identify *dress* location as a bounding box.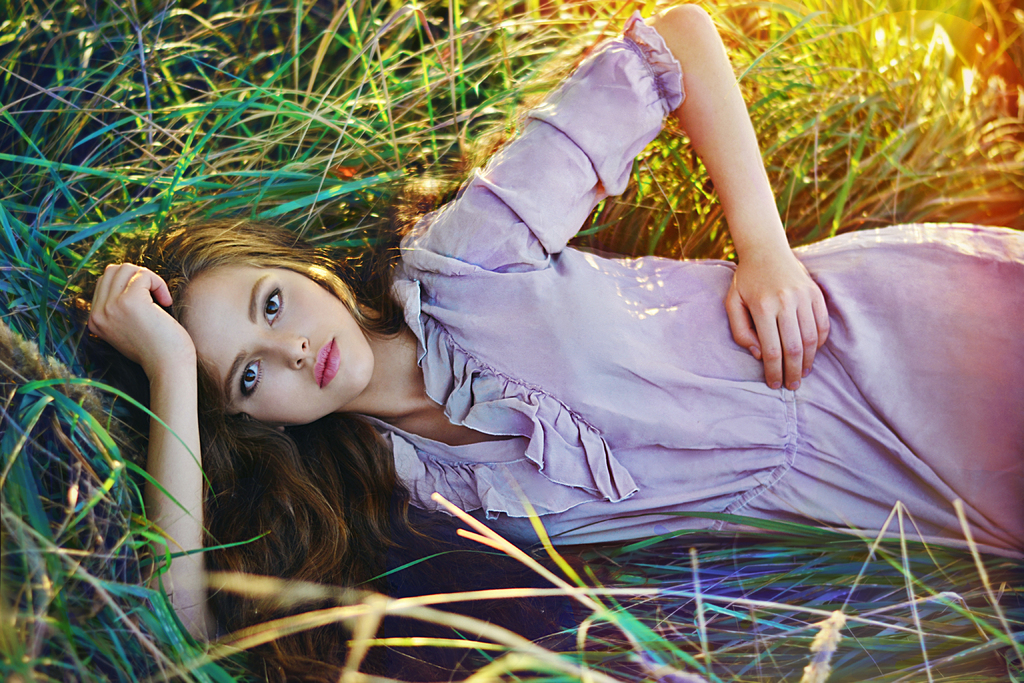
x1=344 y1=19 x2=1023 y2=564.
